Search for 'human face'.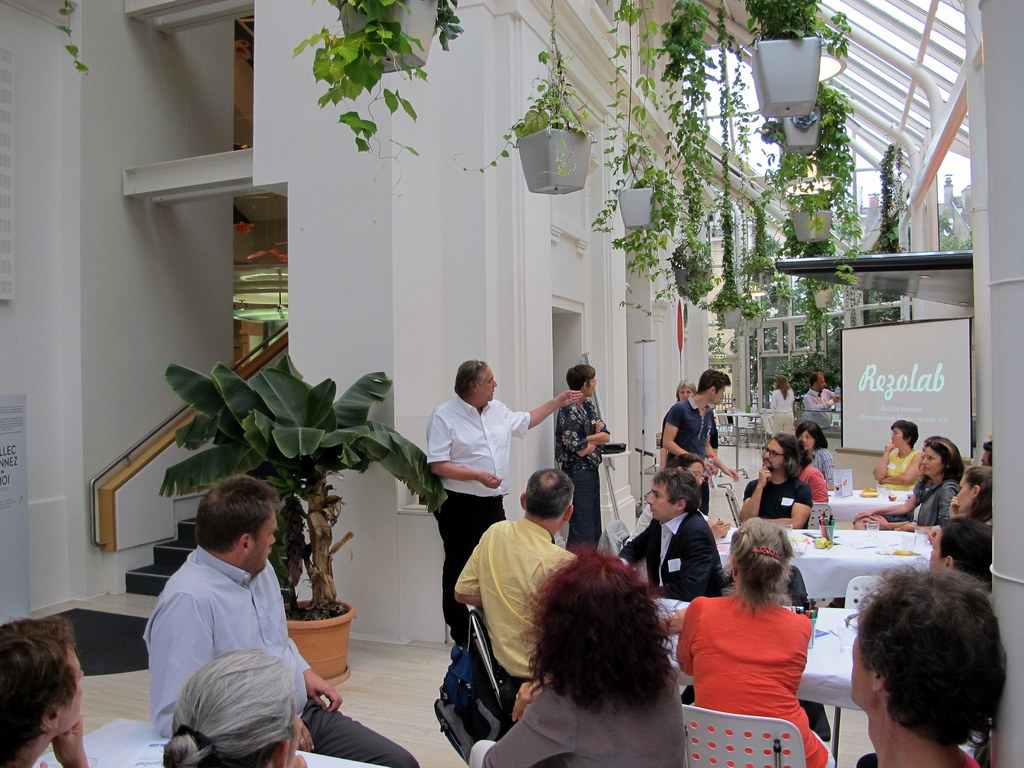
Found at [x1=922, y1=445, x2=939, y2=475].
